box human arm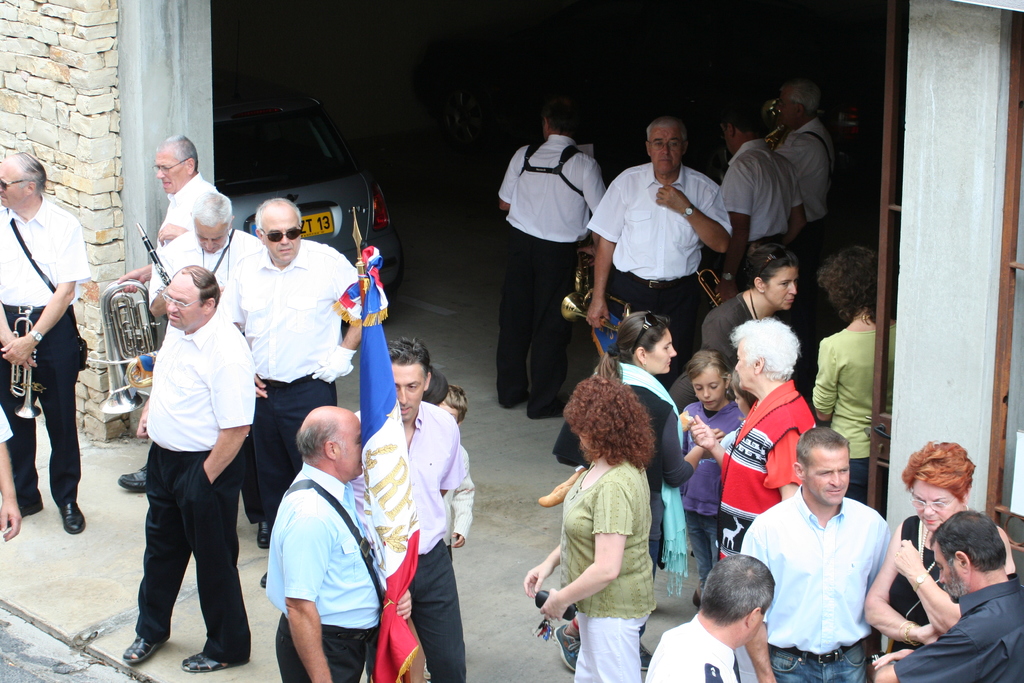
select_region(691, 413, 729, 466)
